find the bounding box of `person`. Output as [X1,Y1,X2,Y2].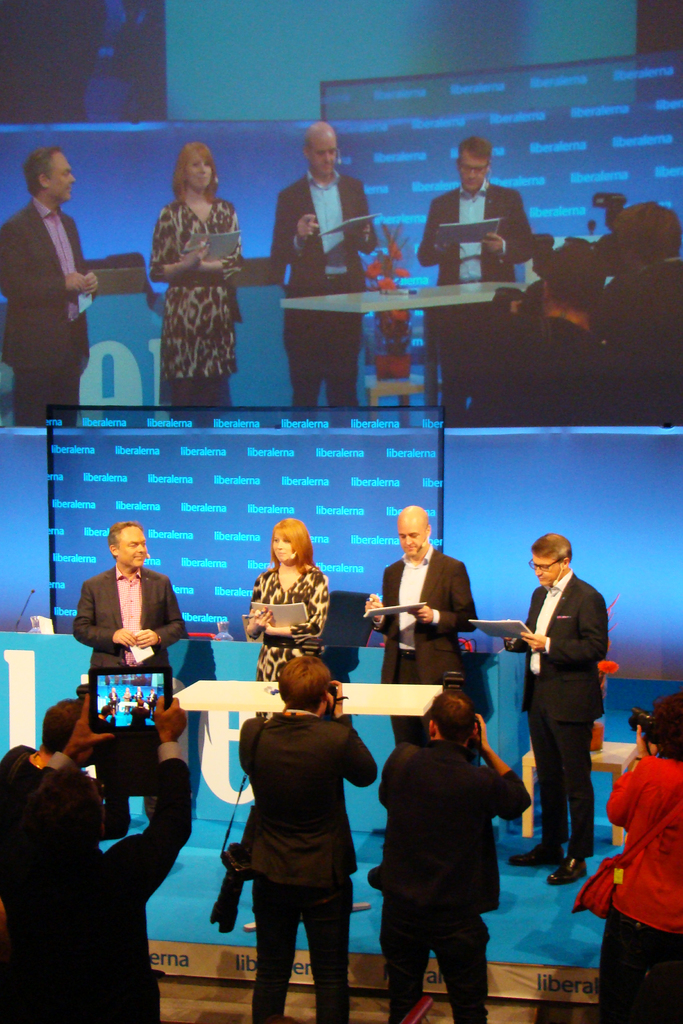
[272,122,377,406].
